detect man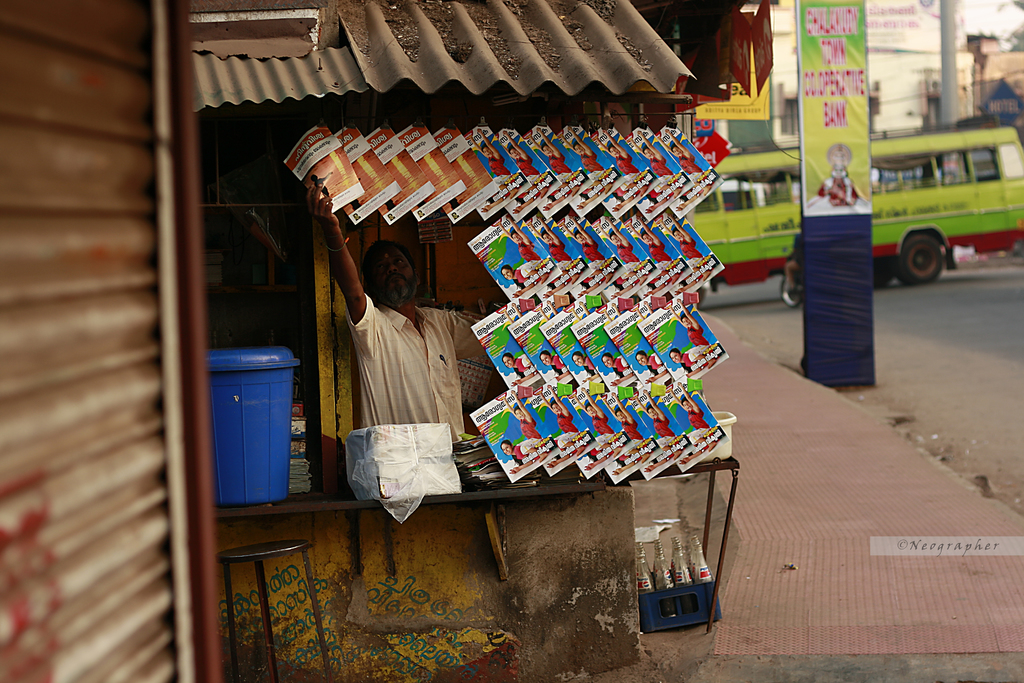
[x1=495, y1=216, x2=546, y2=279]
